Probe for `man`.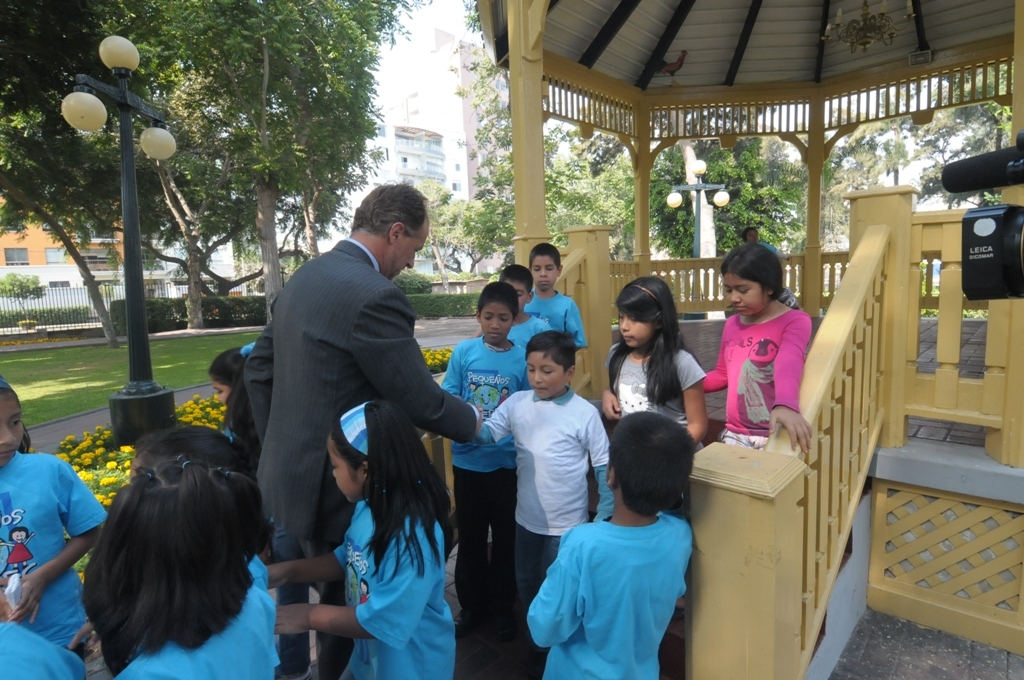
Probe result: {"x1": 250, "y1": 189, "x2": 492, "y2": 679}.
